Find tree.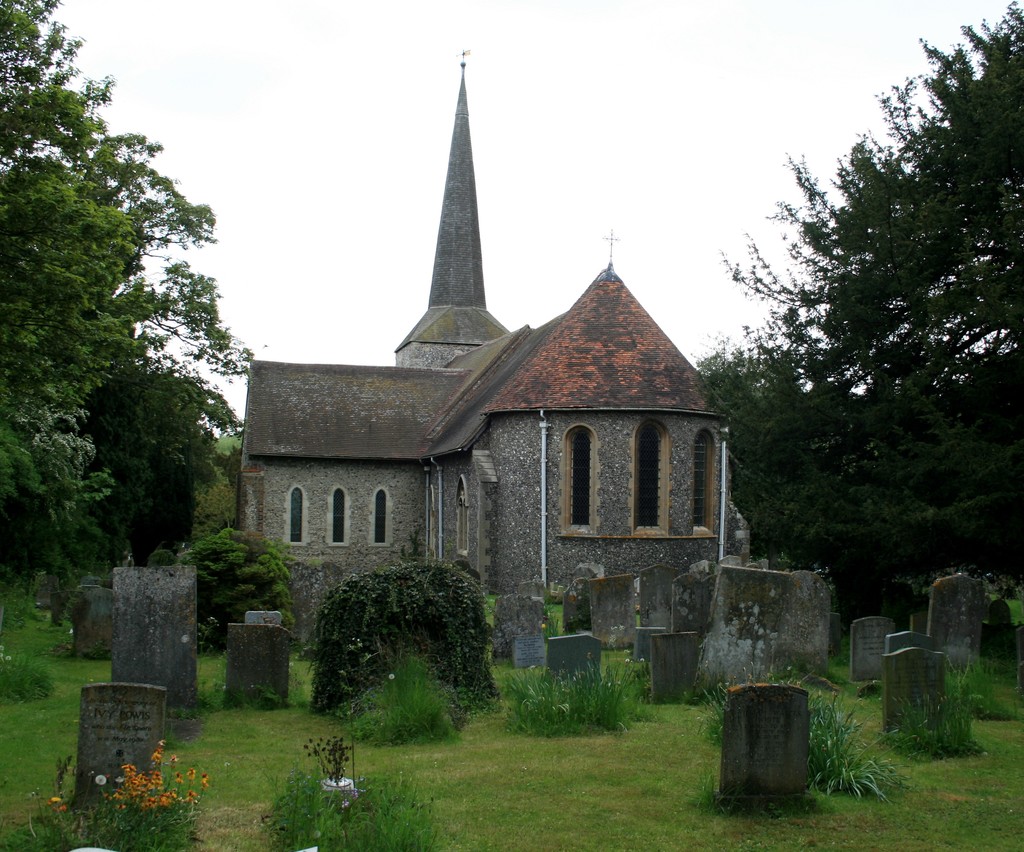
x1=75, y1=362, x2=243, y2=568.
